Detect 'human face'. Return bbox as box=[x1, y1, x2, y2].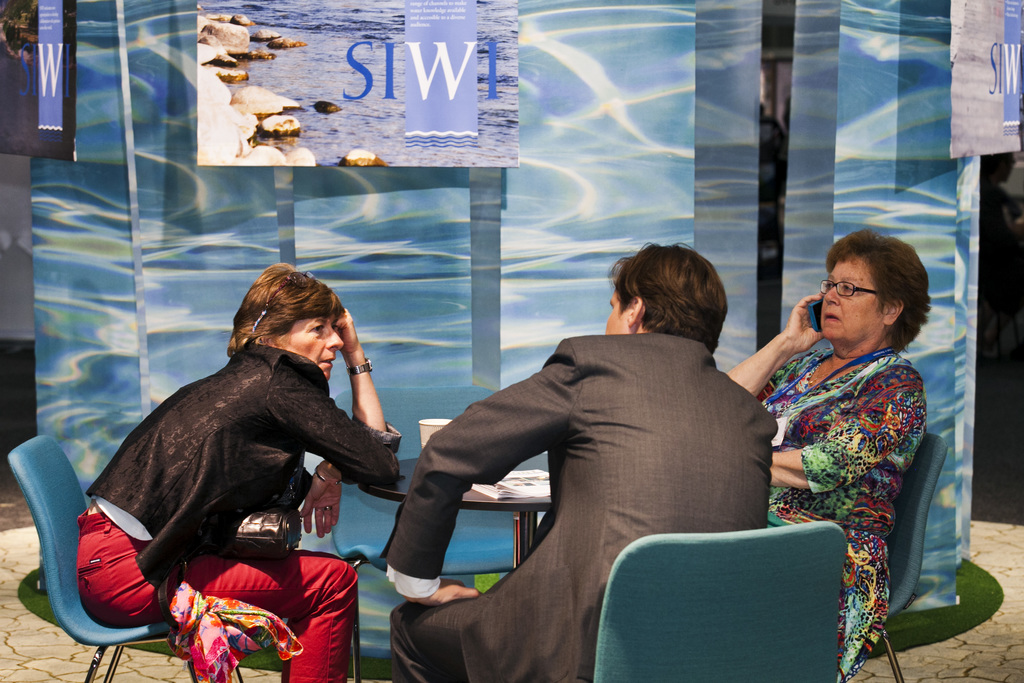
box=[814, 260, 881, 340].
